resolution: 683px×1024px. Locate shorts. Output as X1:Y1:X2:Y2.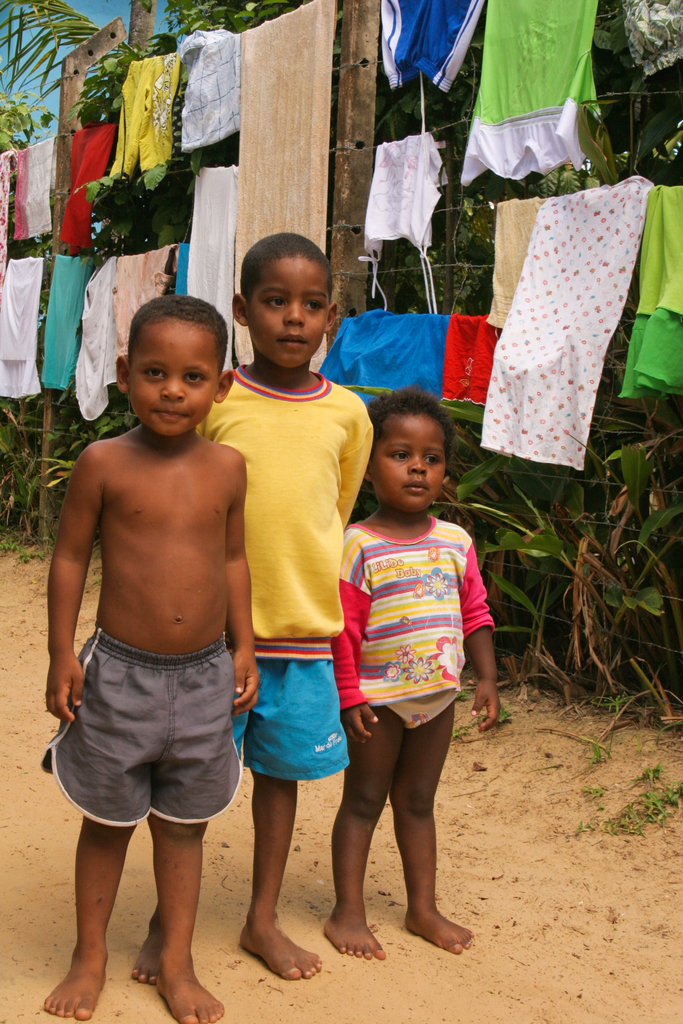
442:312:498:404.
